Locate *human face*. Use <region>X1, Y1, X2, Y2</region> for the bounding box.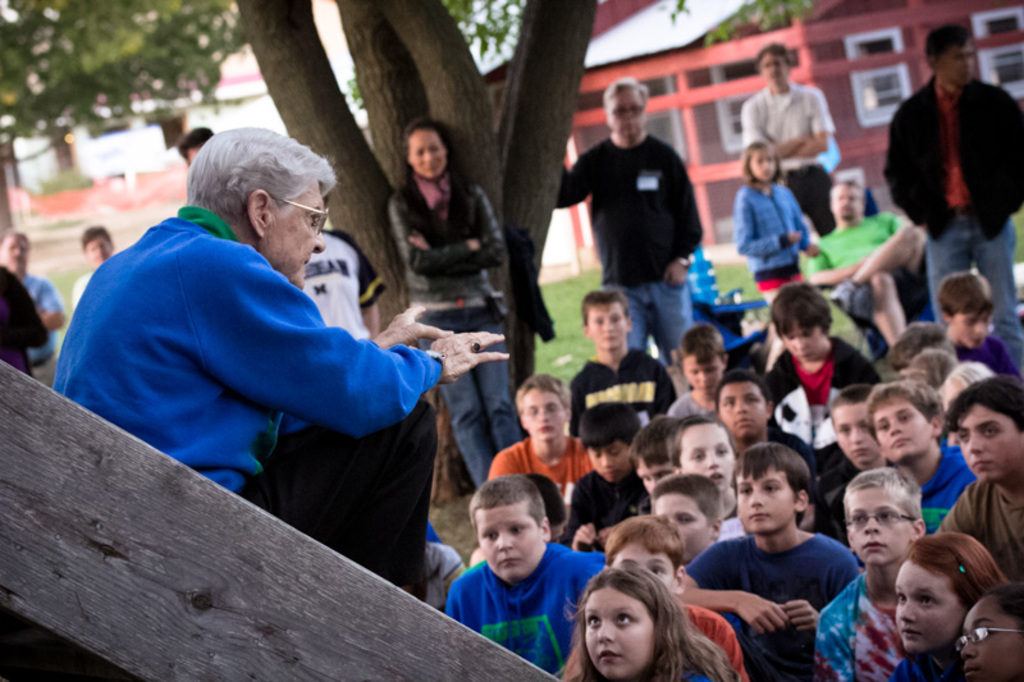
<region>735, 470, 794, 537</region>.
